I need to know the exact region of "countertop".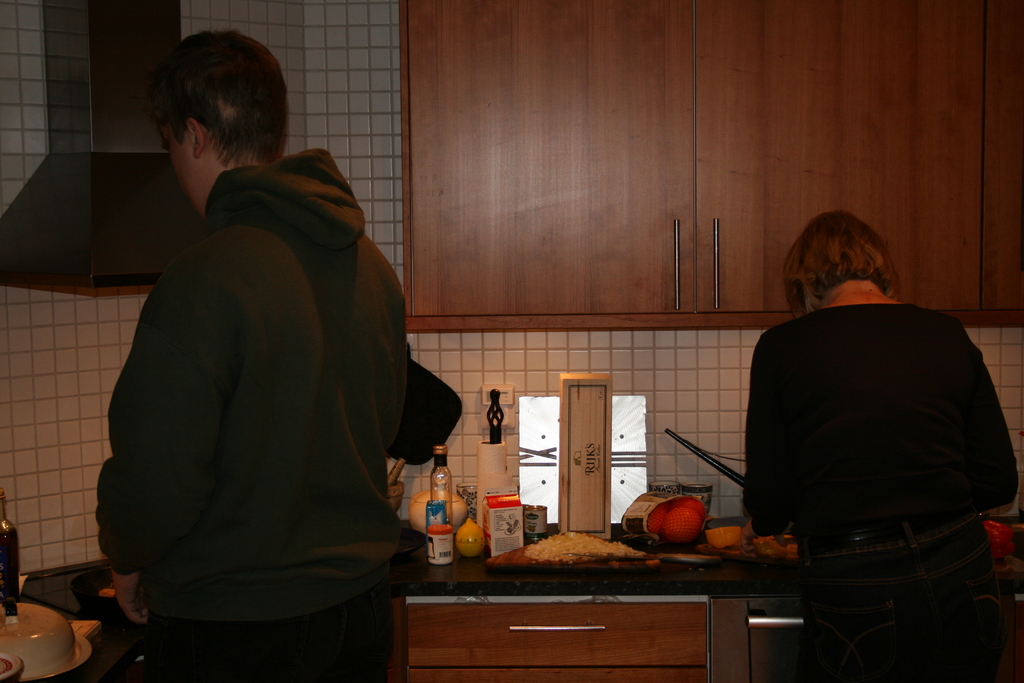
Region: l=0, t=557, r=1023, b=682.
